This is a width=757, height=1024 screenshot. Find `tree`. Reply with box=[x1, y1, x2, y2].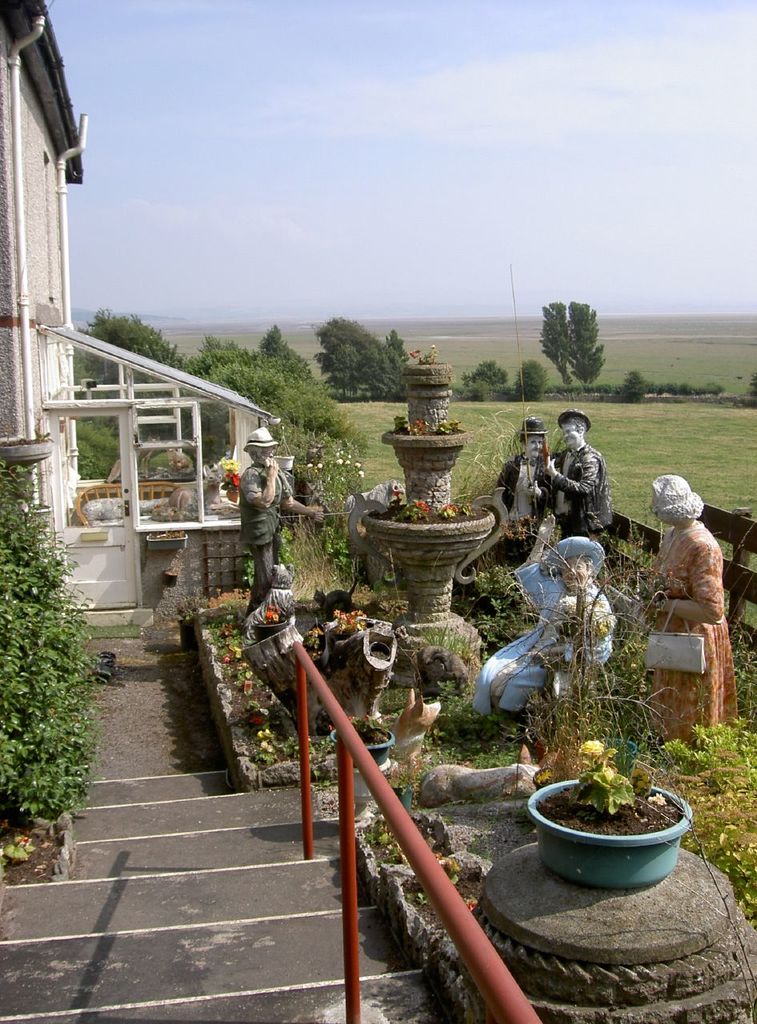
box=[314, 300, 419, 394].
